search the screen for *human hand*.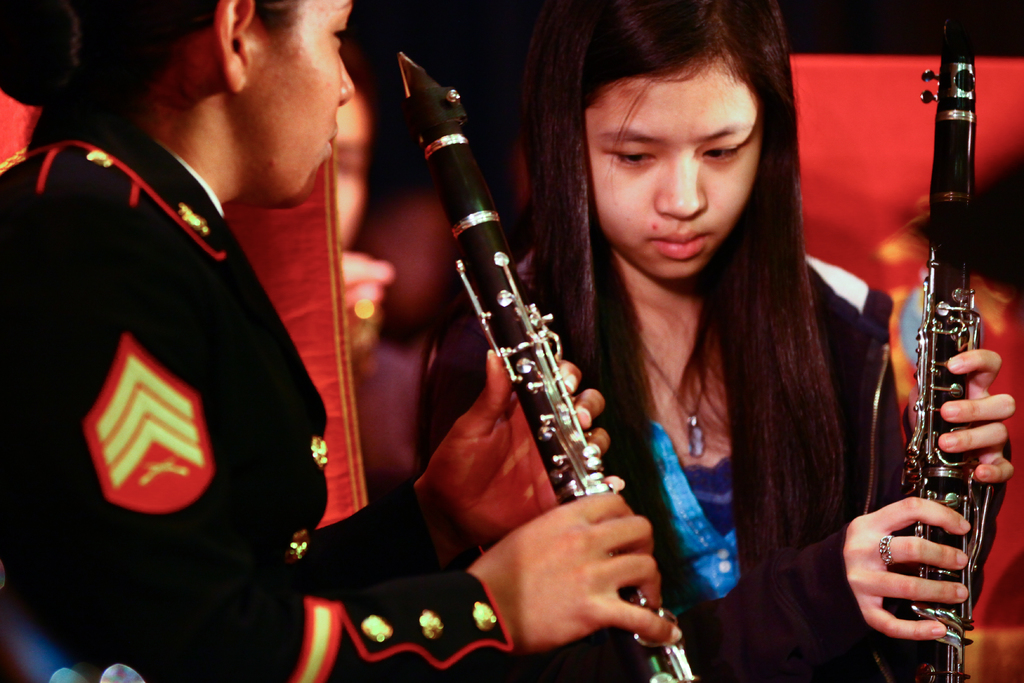
Found at (left=840, top=494, right=973, bottom=645).
